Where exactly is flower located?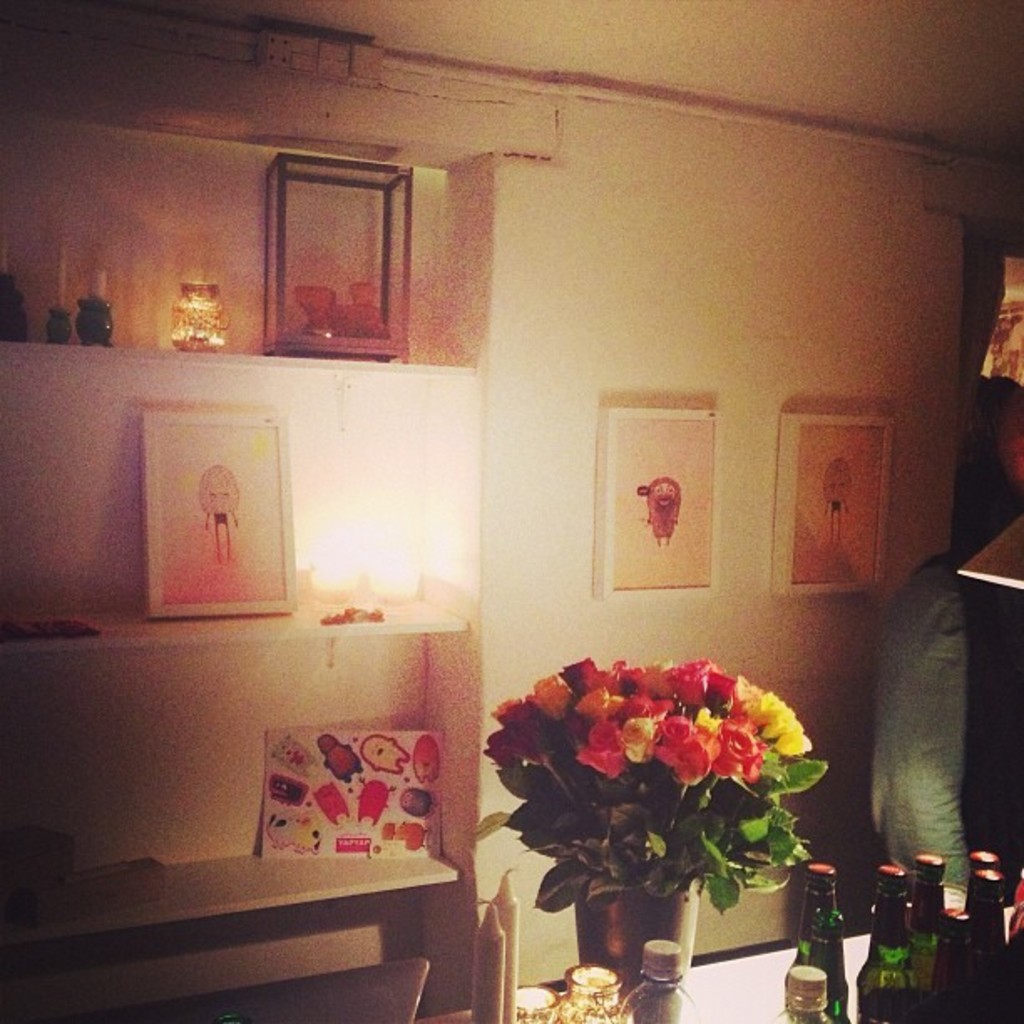
Its bounding box is region(619, 723, 659, 766).
